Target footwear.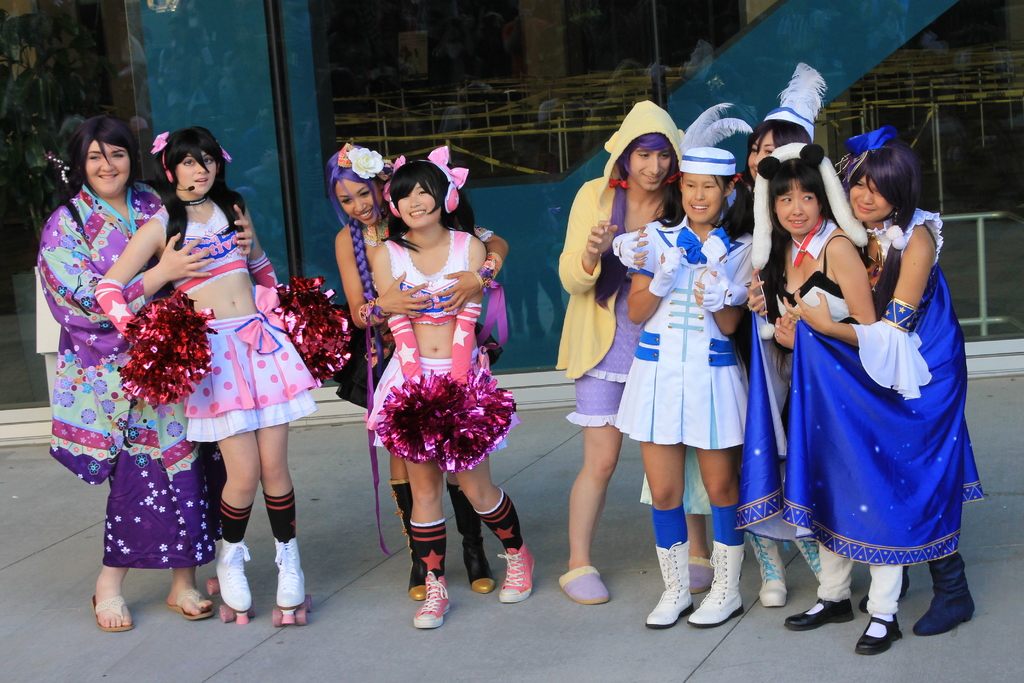
Target region: {"left": 161, "top": 587, "right": 222, "bottom": 621}.
